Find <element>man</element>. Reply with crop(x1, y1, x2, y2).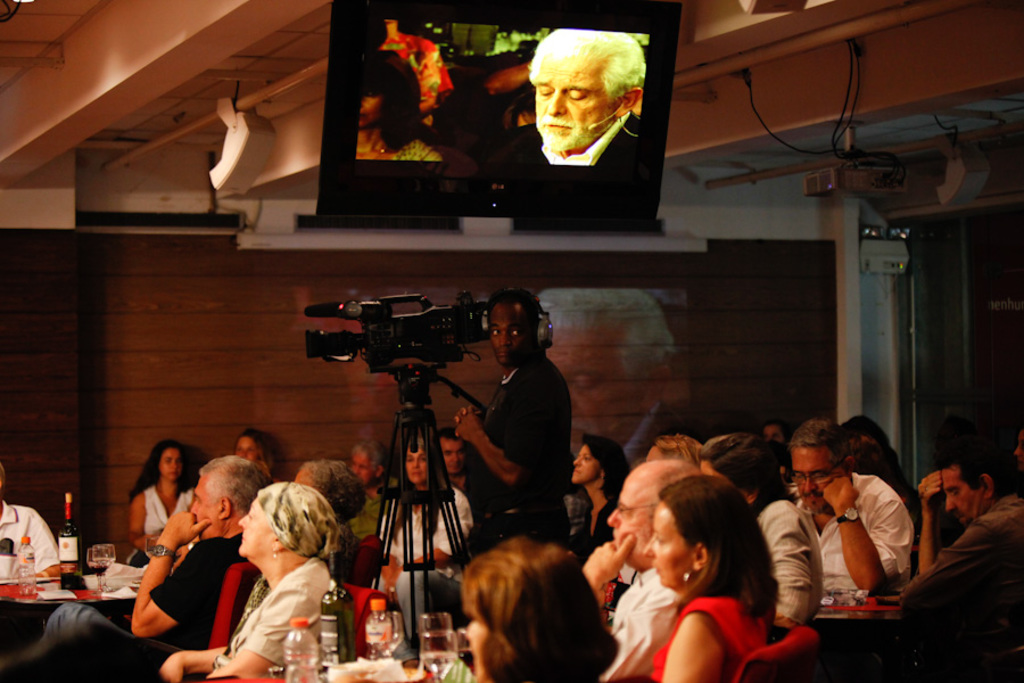
crop(787, 415, 915, 591).
